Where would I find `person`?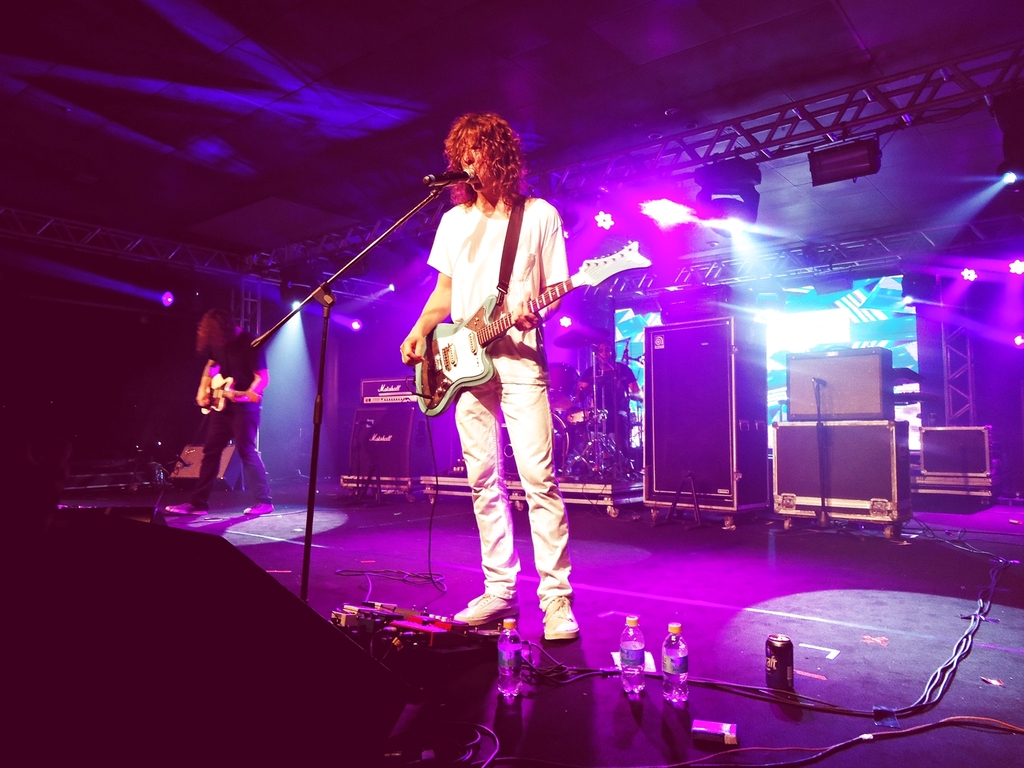
At bbox=[397, 114, 587, 650].
